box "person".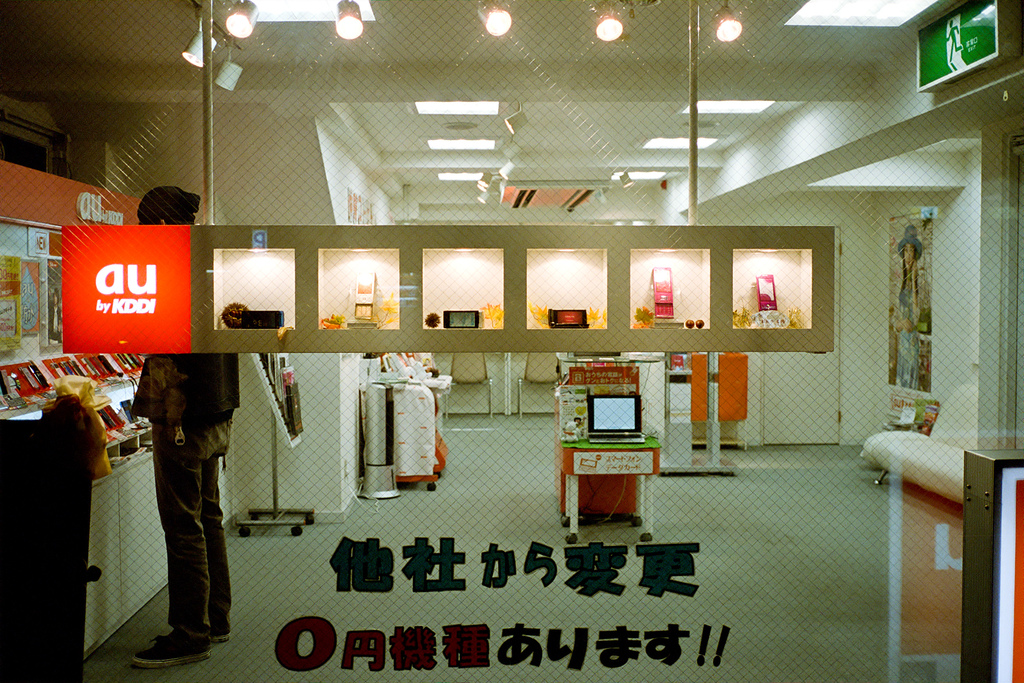
x1=889, y1=226, x2=925, y2=387.
